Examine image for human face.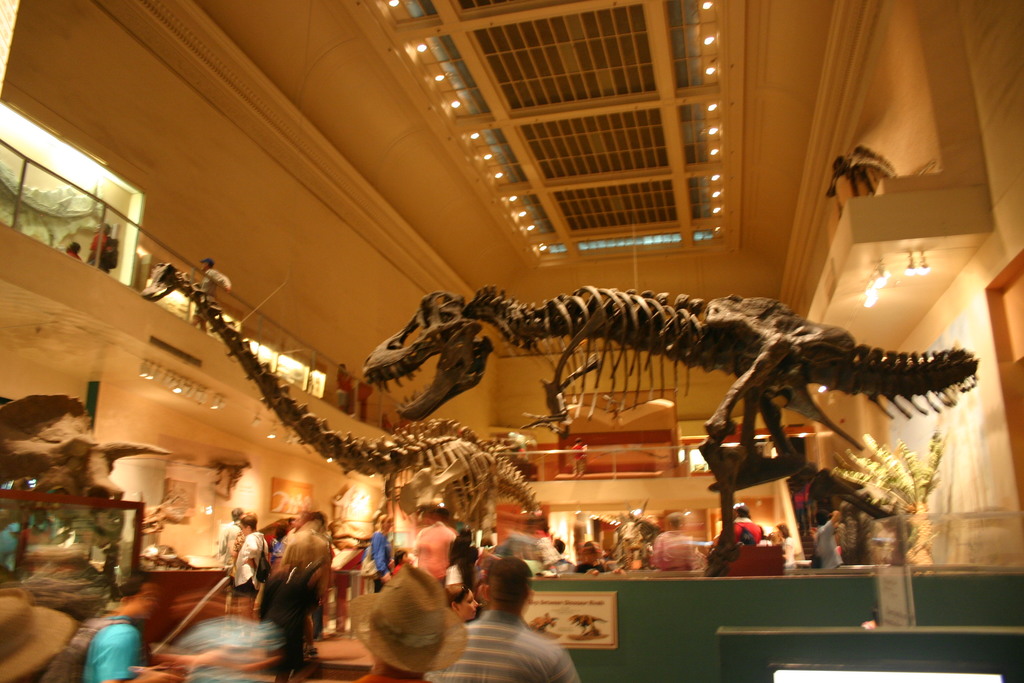
Examination result: left=239, top=522, right=250, bottom=536.
